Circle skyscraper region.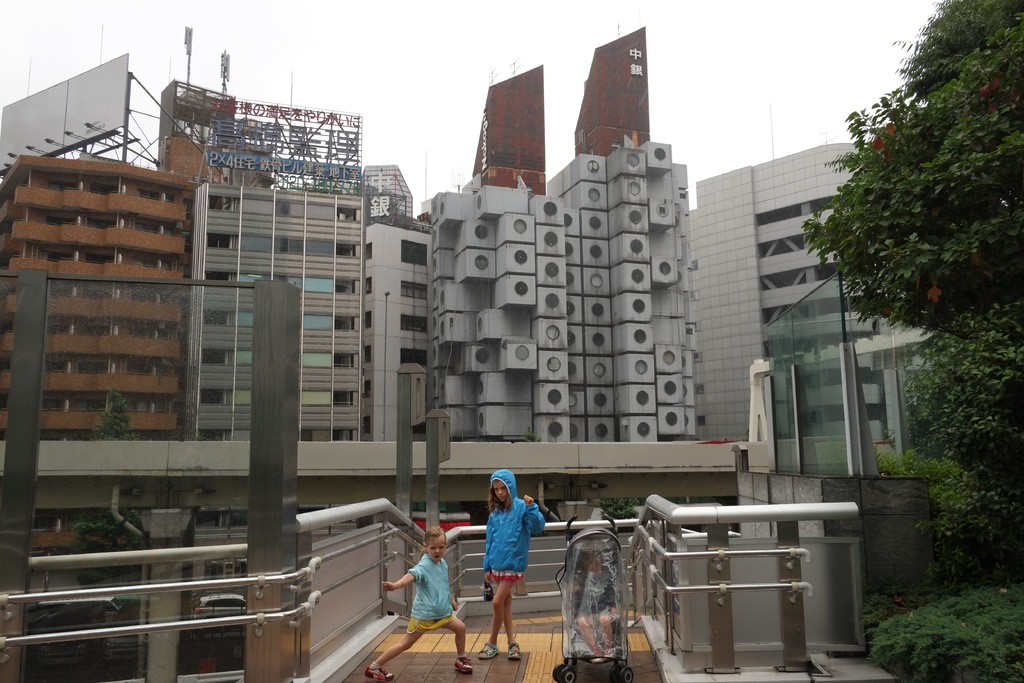
Region: l=696, t=113, r=911, b=444.
